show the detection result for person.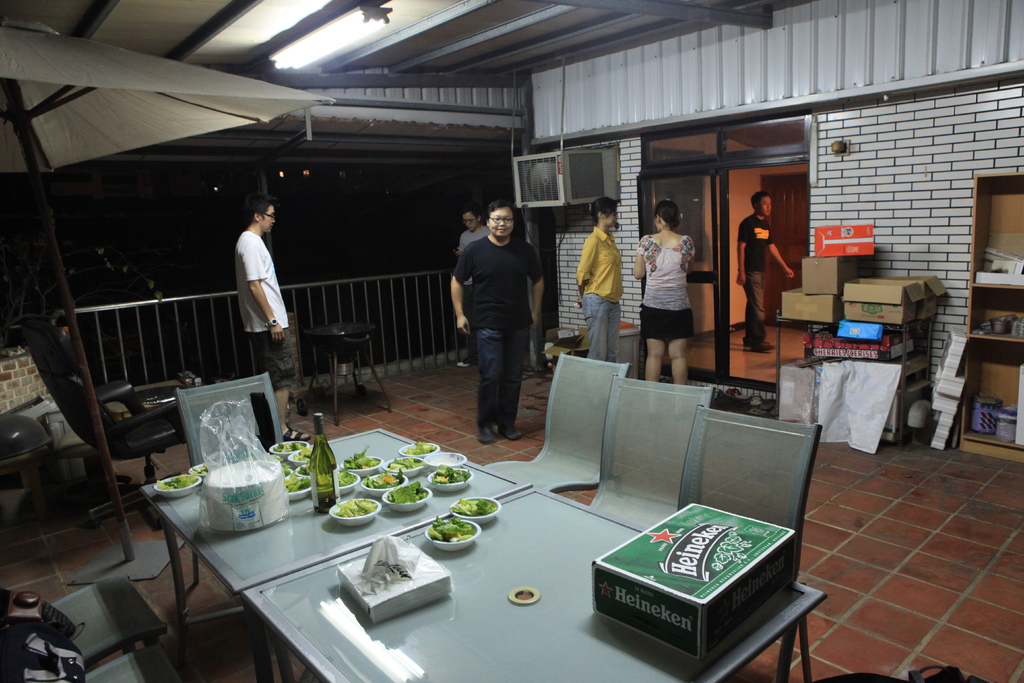
[565,195,620,364].
